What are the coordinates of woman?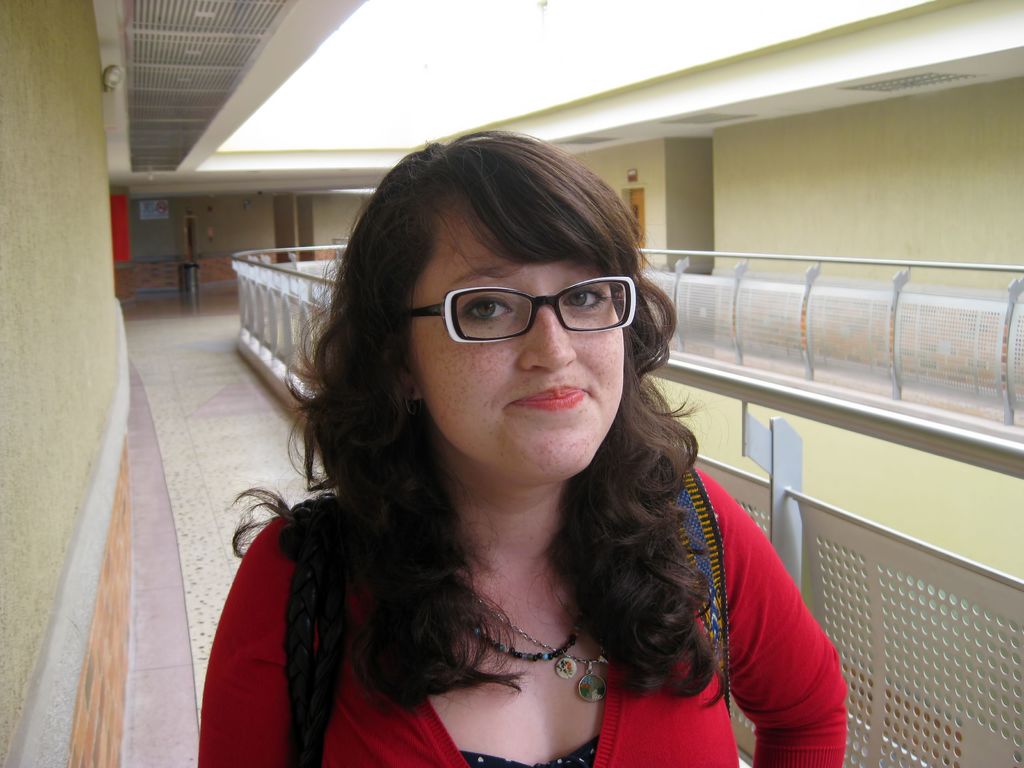
l=187, t=127, r=846, b=767.
